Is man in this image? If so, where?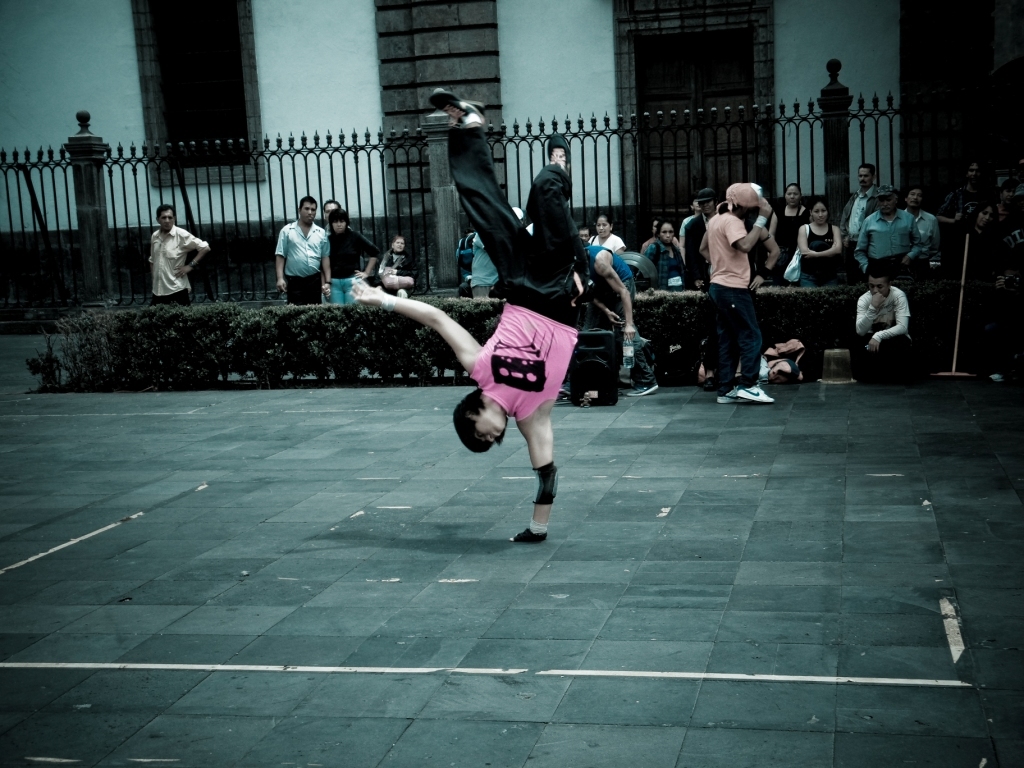
Yes, at BBox(855, 180, 929, 280).
